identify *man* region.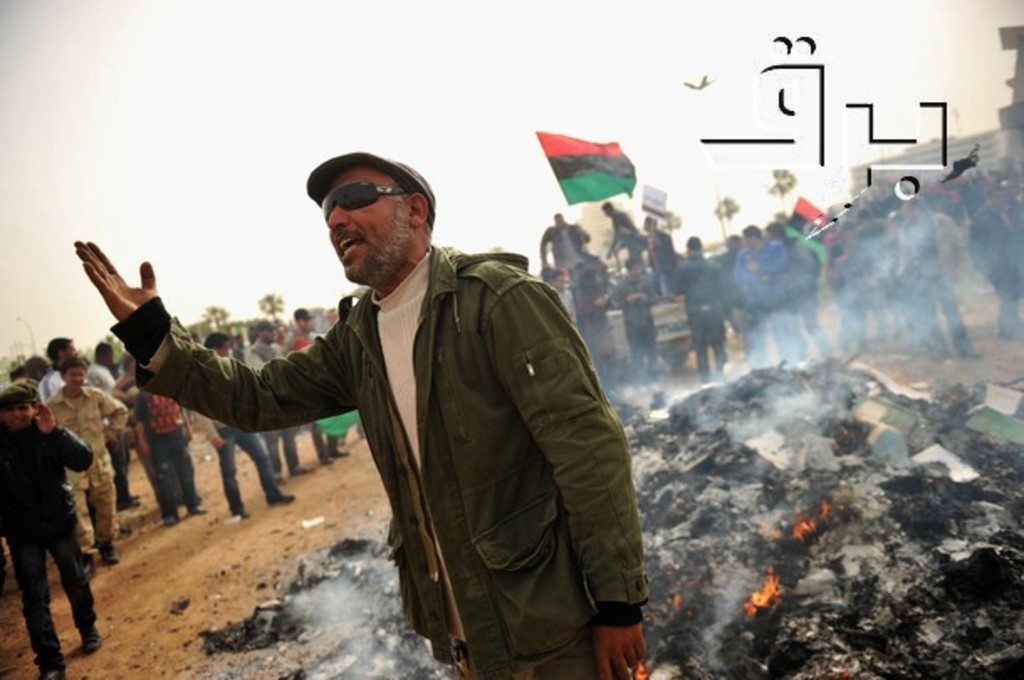
Region: (left=118, top=379, right=243, bottom=527).
